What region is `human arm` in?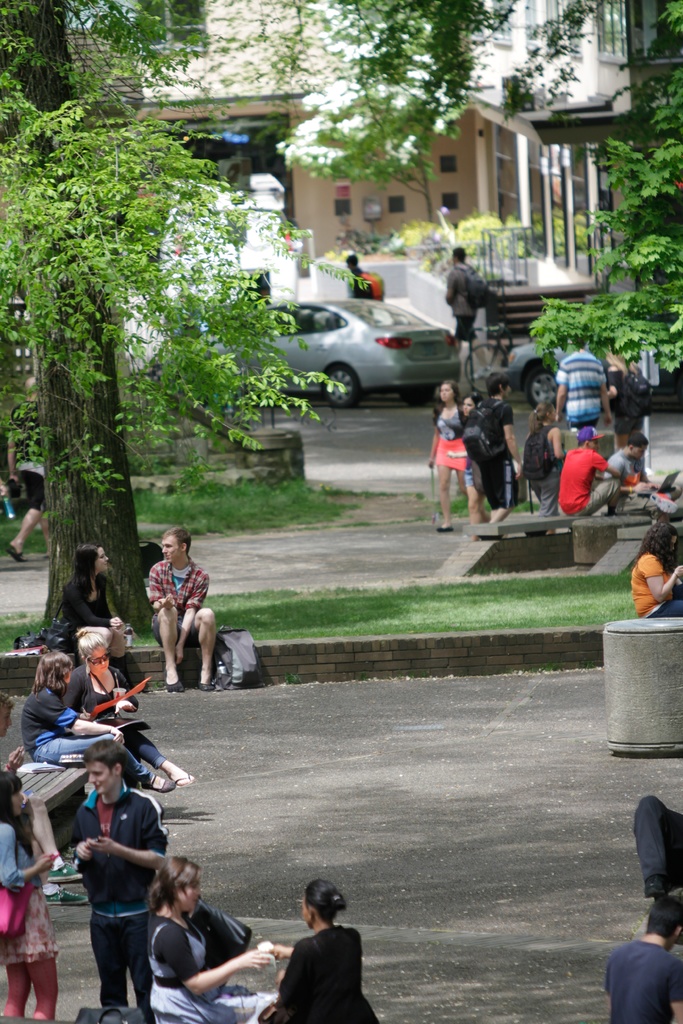
32:688:126:742.
